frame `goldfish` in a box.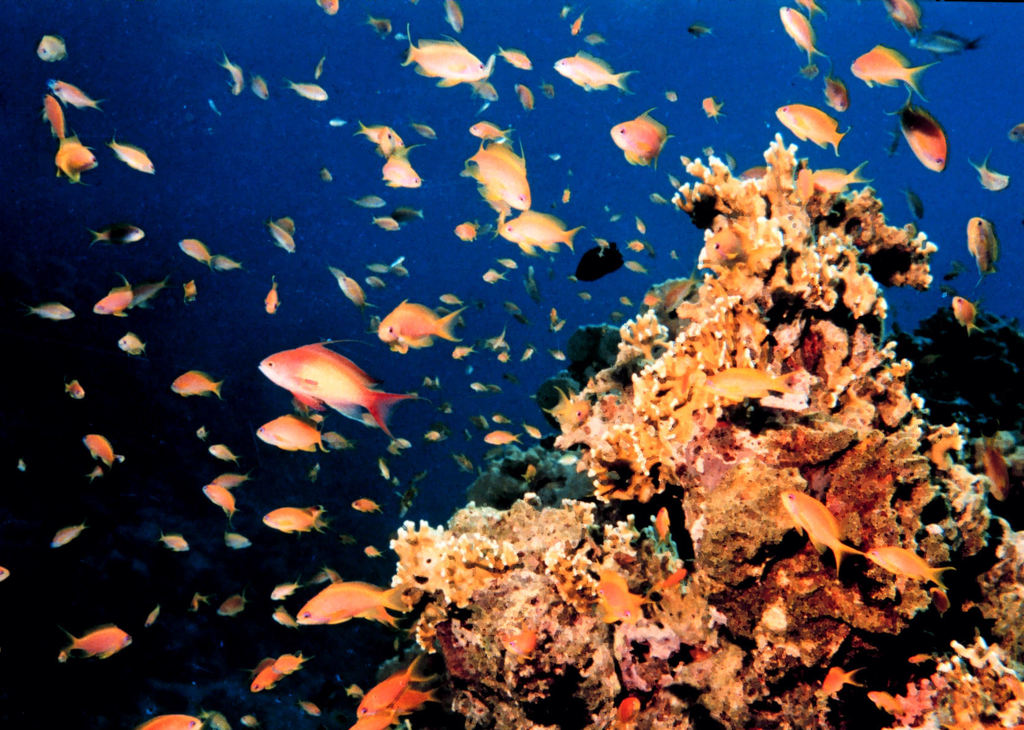
crop(468, 118, 515, 142).
